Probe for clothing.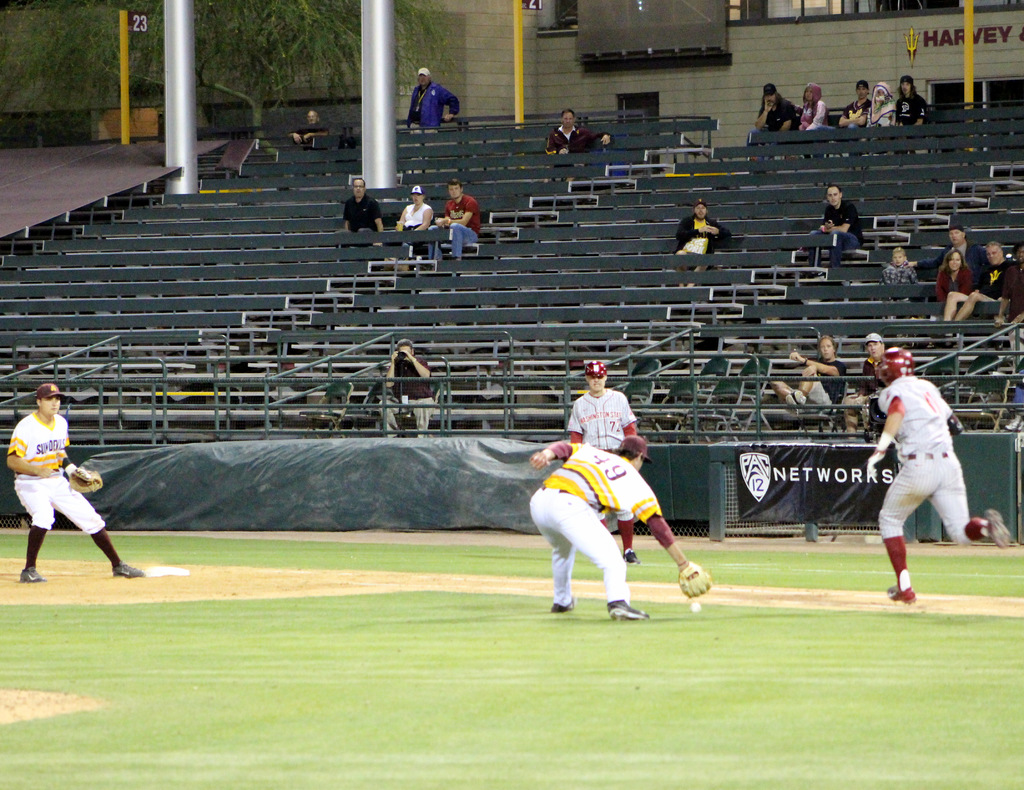
Probe result: detection(289, 121, 328, 147).
